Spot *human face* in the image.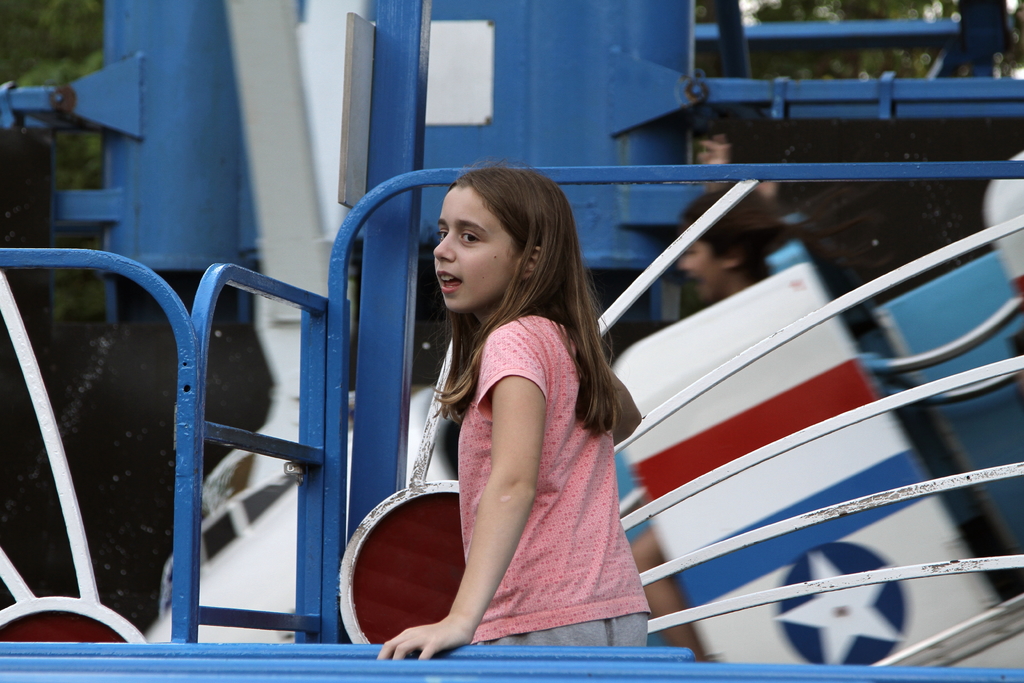
*human face* found at rect(434, 185, 518, 309).
